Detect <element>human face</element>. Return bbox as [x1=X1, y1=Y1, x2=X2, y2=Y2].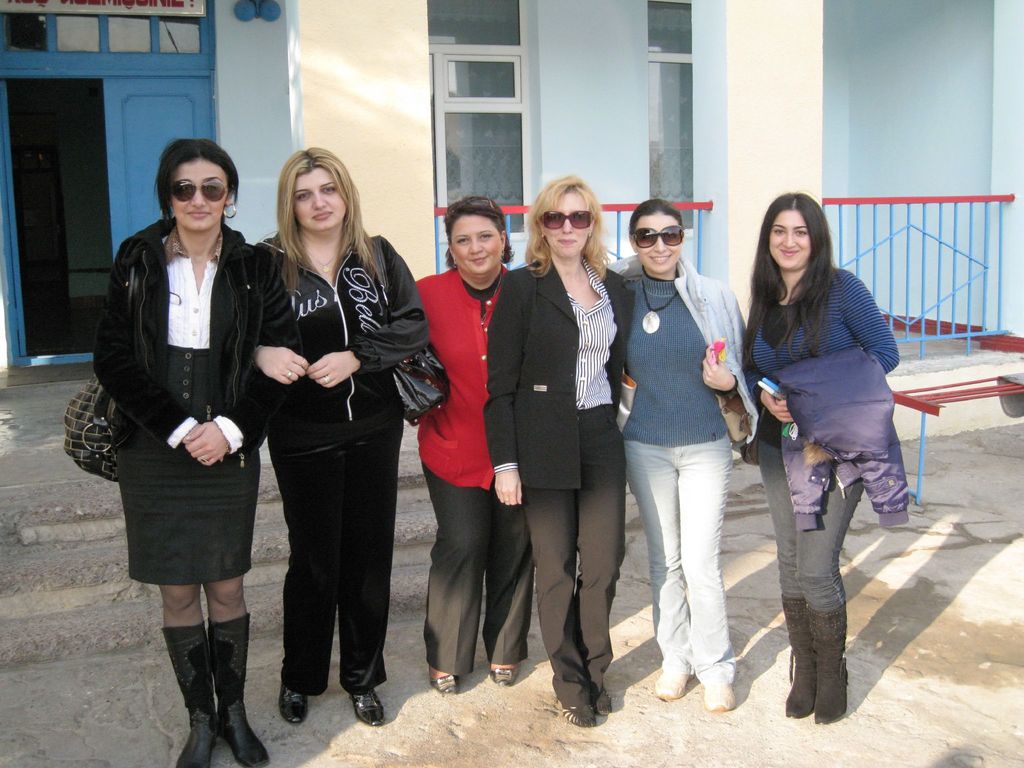
[x1=768, y1=207, x2=810, y2=269].
